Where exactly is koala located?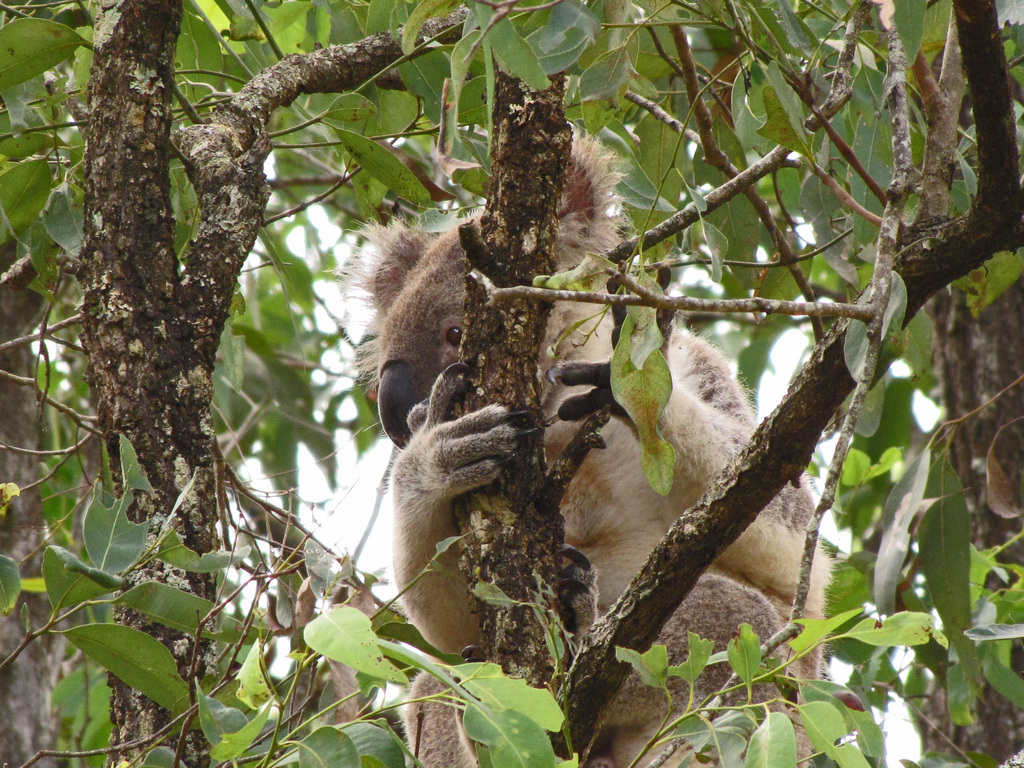
Its bounding box is bbox=(298, 131, 811, 727).
